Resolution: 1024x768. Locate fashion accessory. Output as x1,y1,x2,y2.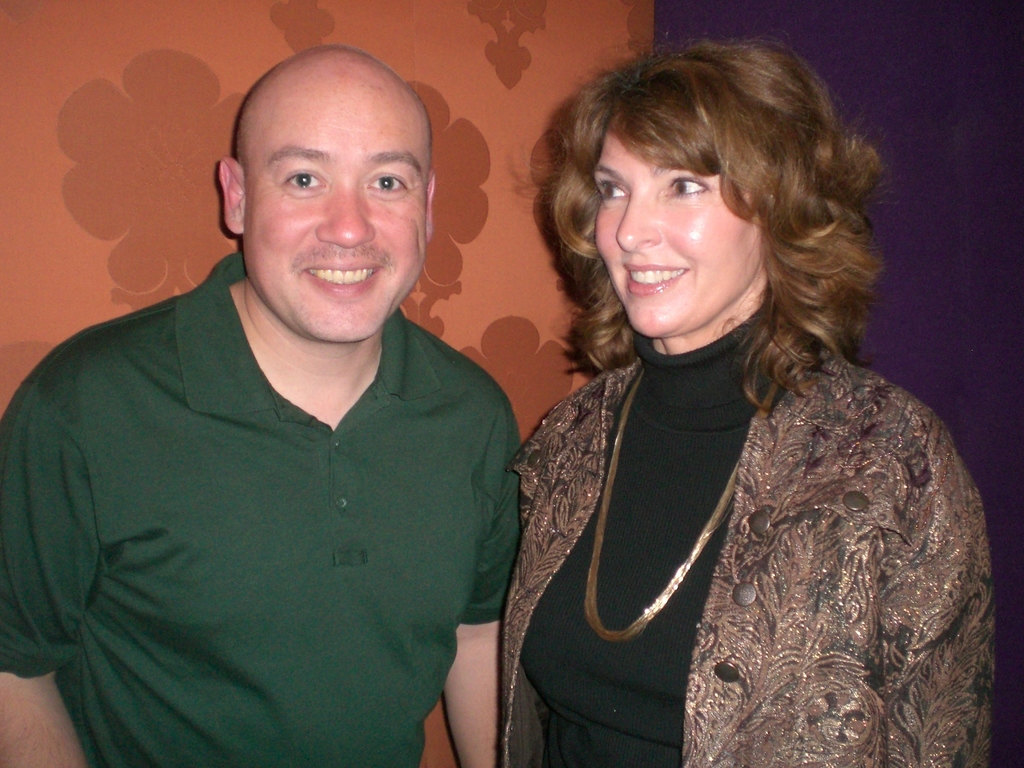
580,361,744,646.
